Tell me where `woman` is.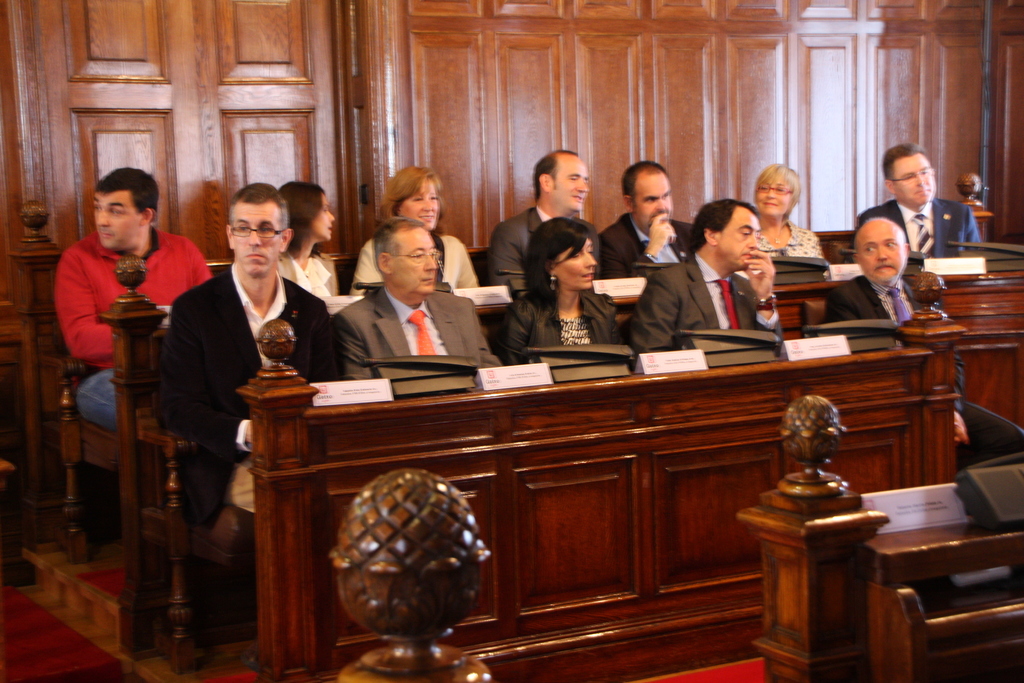
`woman` is at [280,177,333,306].
